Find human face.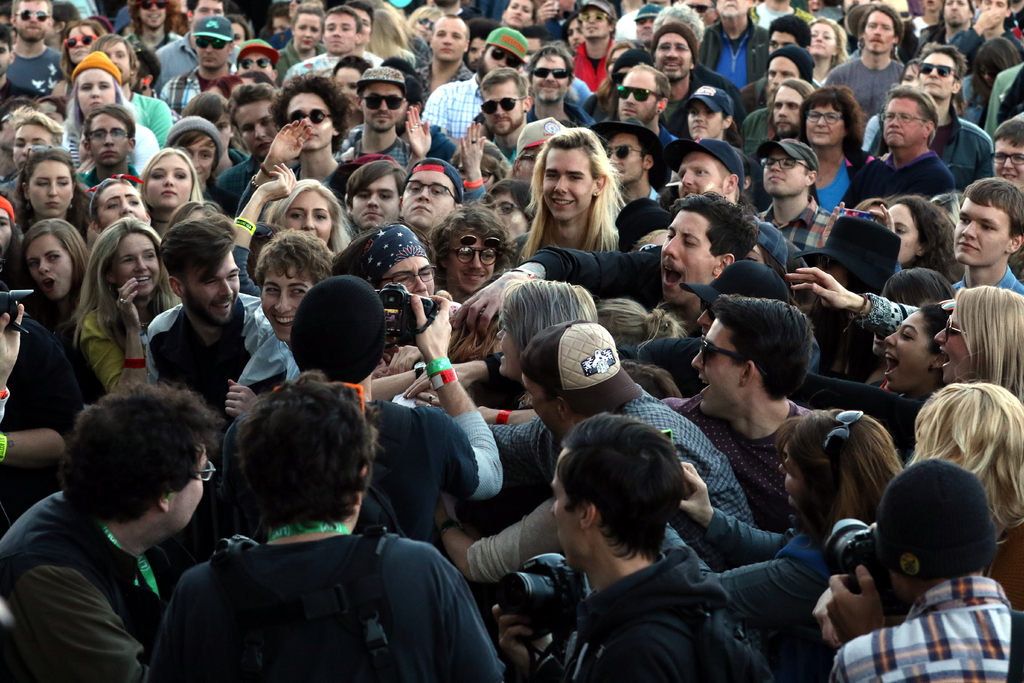
x1=436 y1=17 x2=467 y2=60.
